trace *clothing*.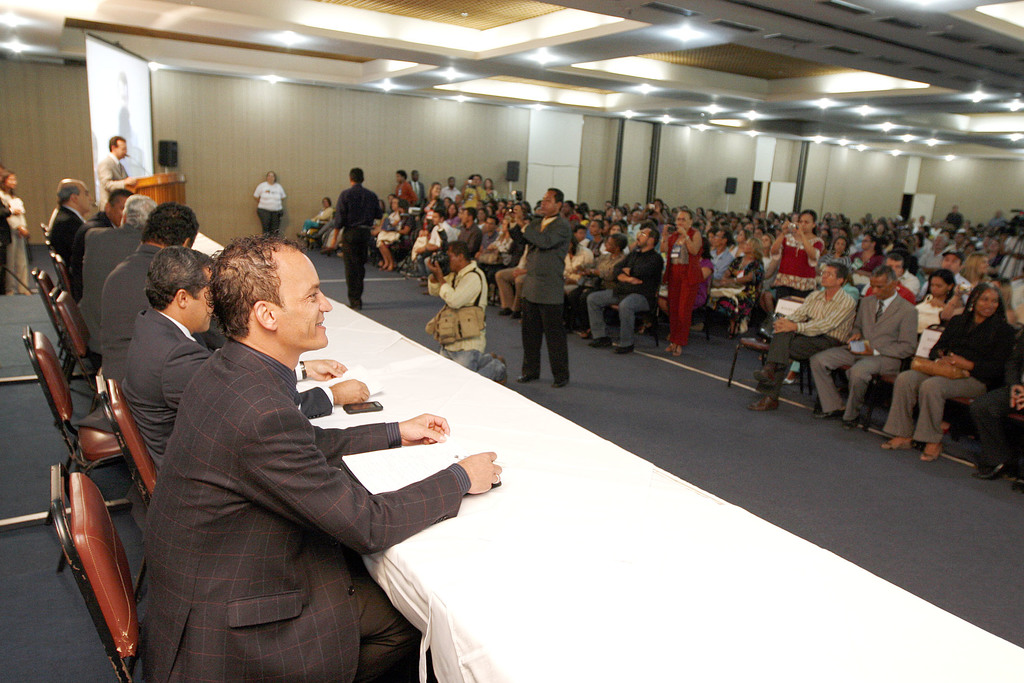
Traced to BBox(376, 210, 406, 247).
